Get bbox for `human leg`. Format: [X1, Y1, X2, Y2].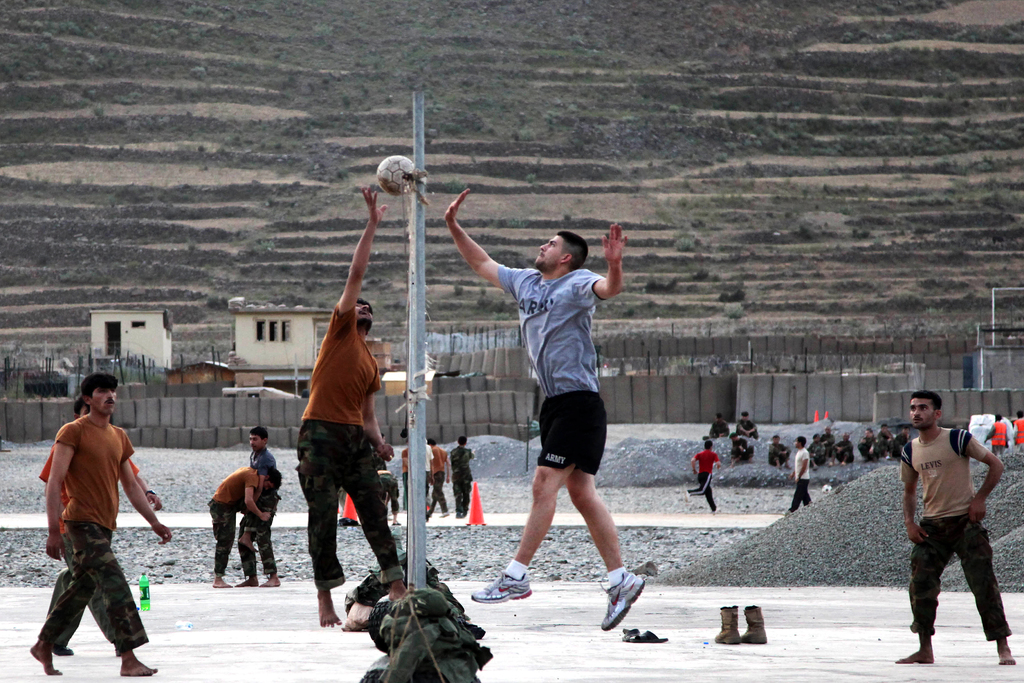
[239, 513, 260, 590].
